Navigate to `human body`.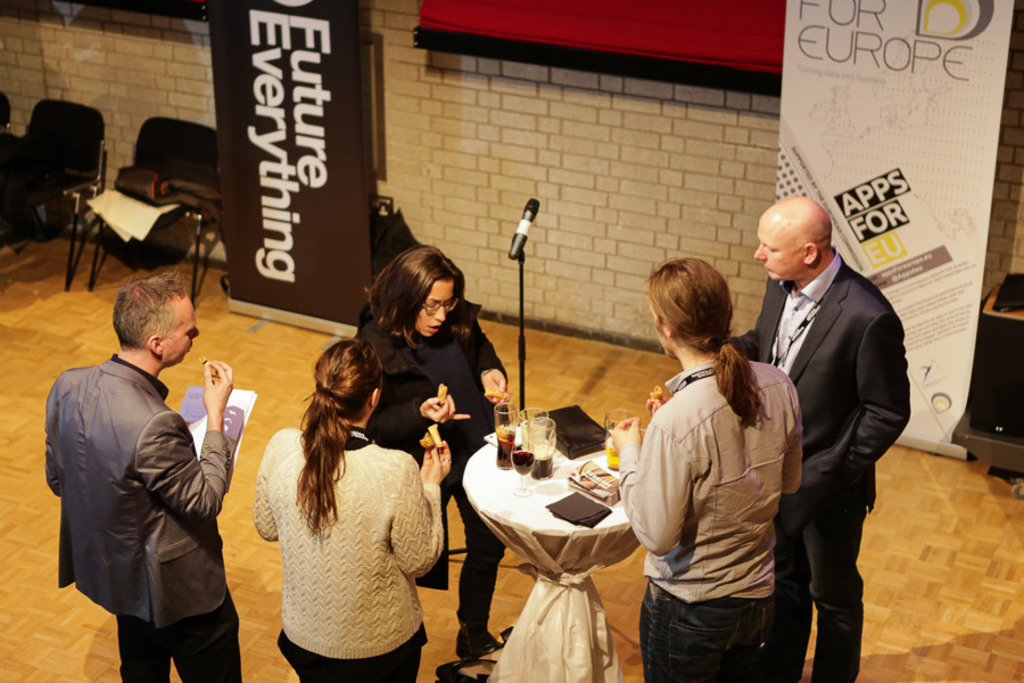
Navigation target: bbox=[46, 264, 236, 682].
